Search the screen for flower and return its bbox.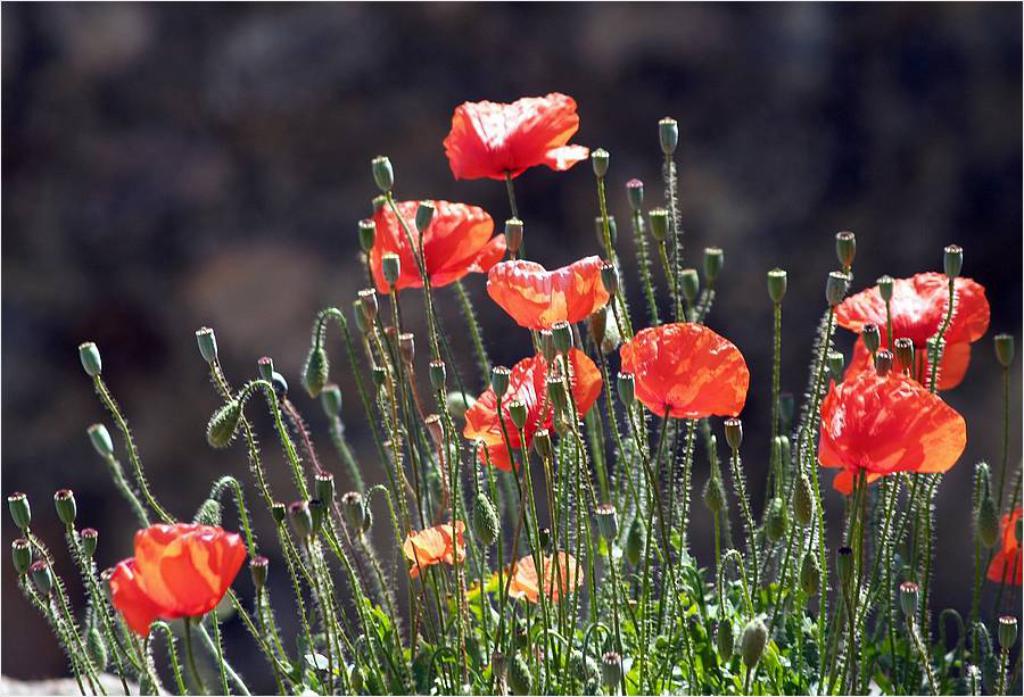
Found: left=490, top=251, right=605, bottom=332.
